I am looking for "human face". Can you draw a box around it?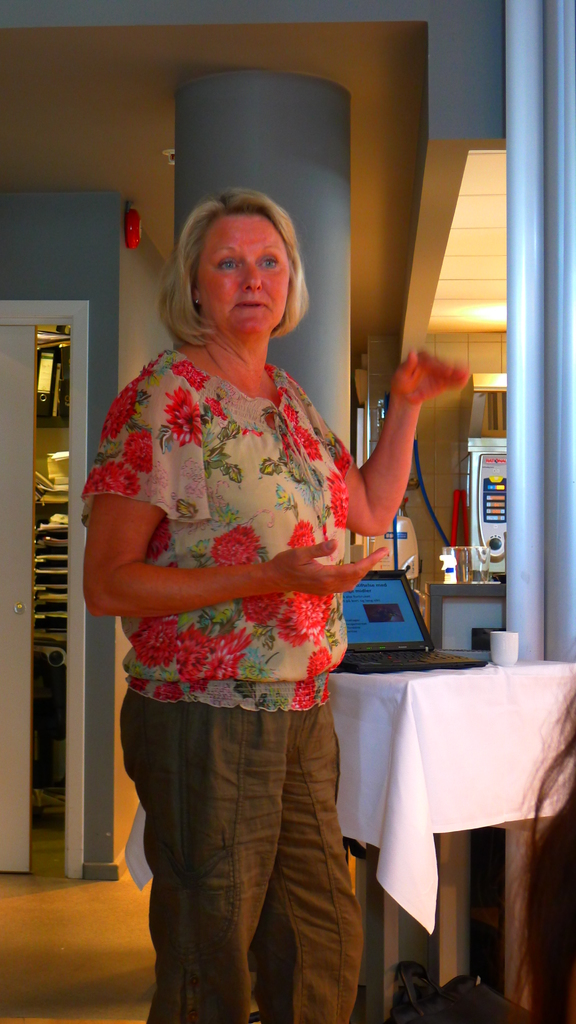
Sure, the bounding box is bbox(199, 214, 293, 335).
